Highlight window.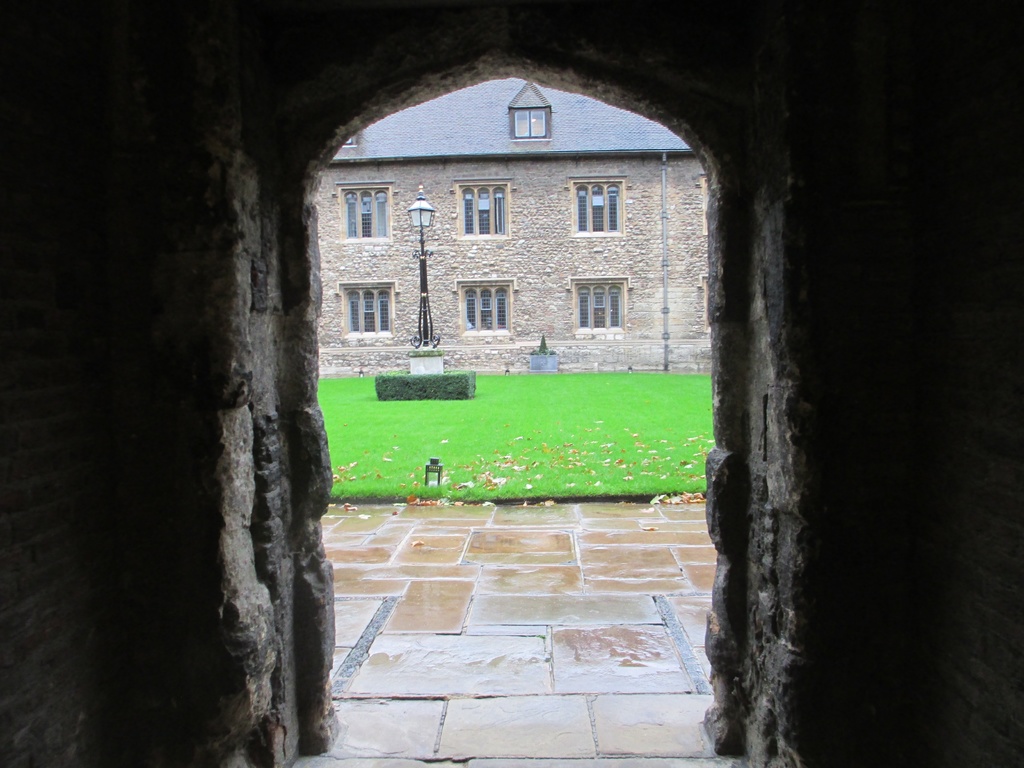
Highlighted region: <bbox>451, 177, 512, 239</bbox>.
